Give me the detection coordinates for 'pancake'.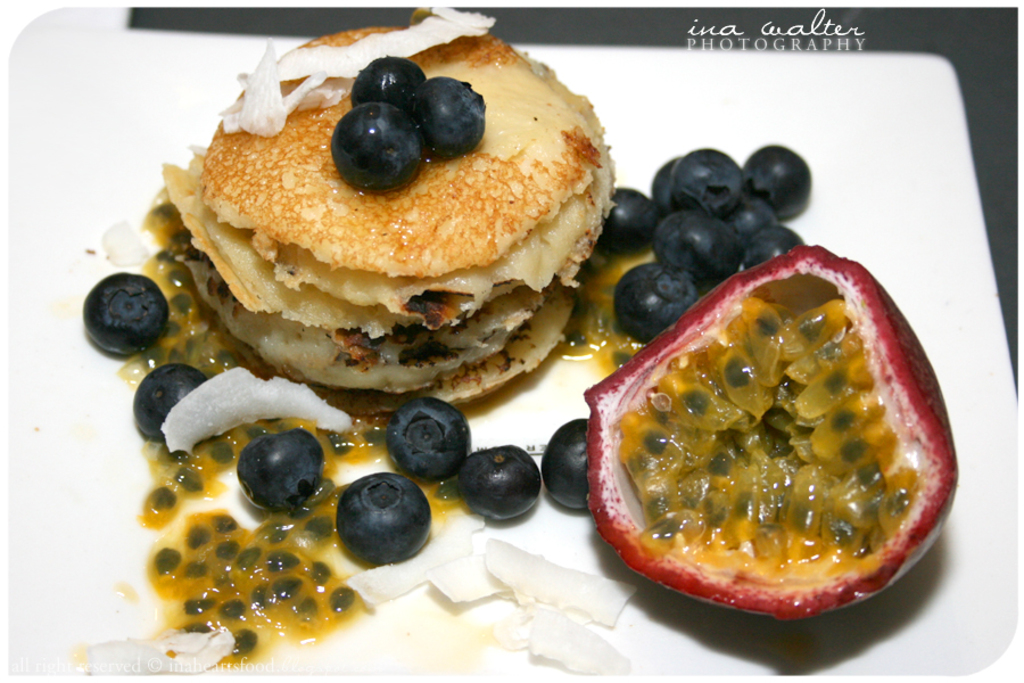
box=[162, 10, 613, 419].
